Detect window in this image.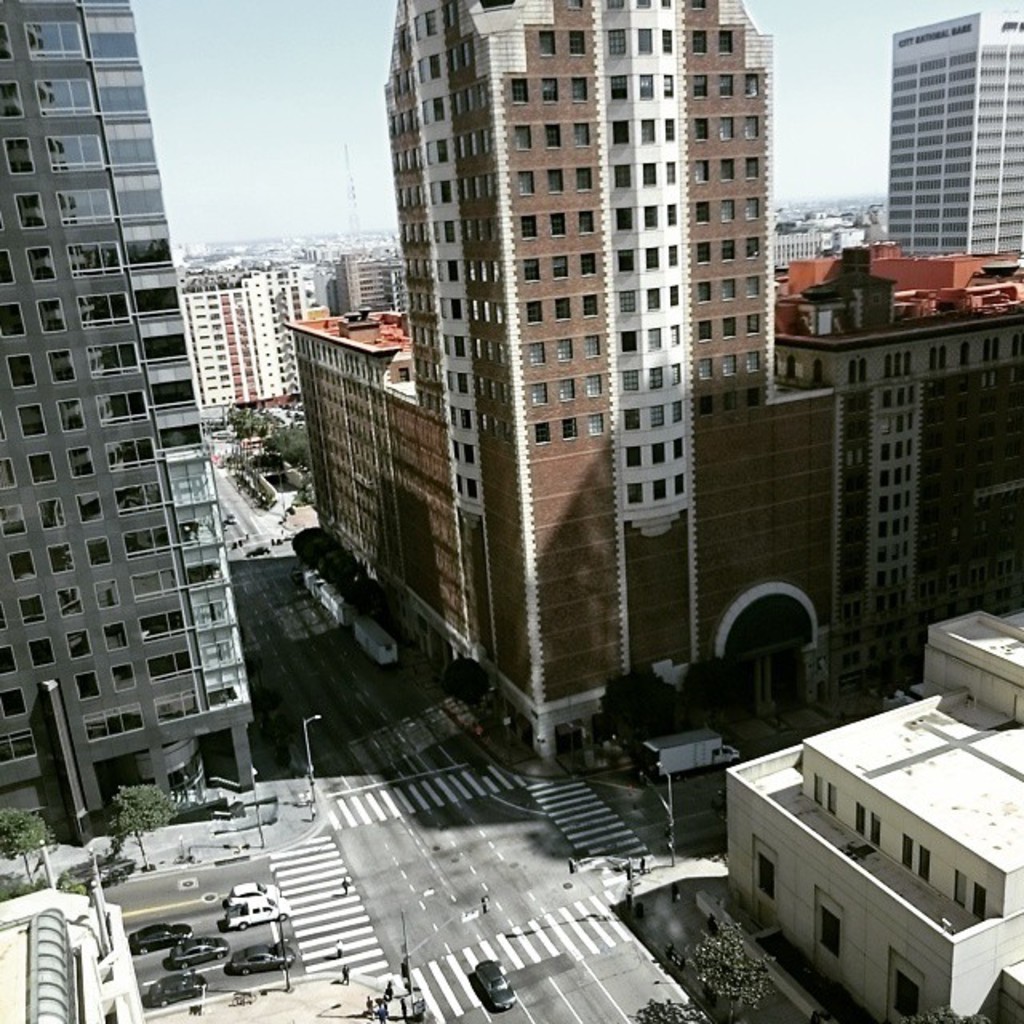
Detection: box=[664, 245, 677, 269].
